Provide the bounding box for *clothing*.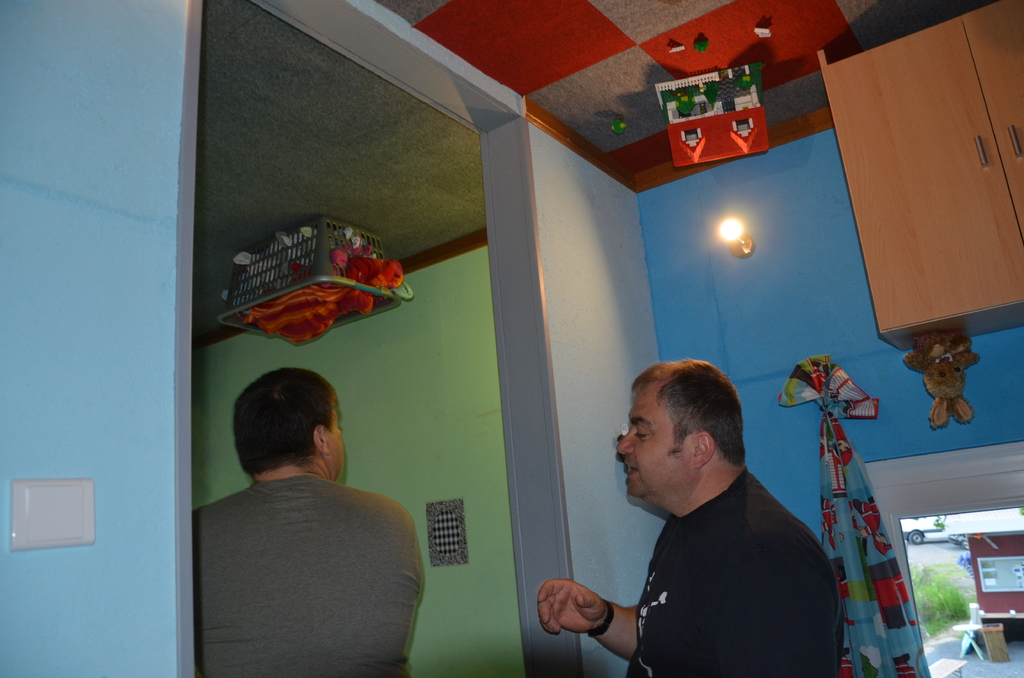
(x1=593, y1=444, x2=845, y2=667).
